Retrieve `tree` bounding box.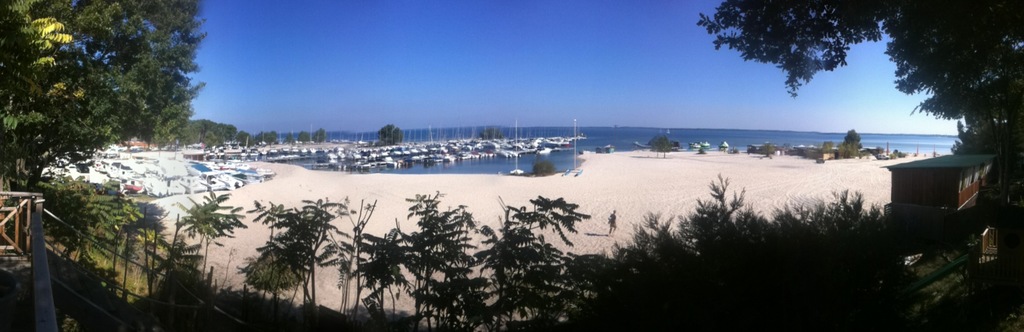
Bounding box: BBox(216, 123, 242, 144).
